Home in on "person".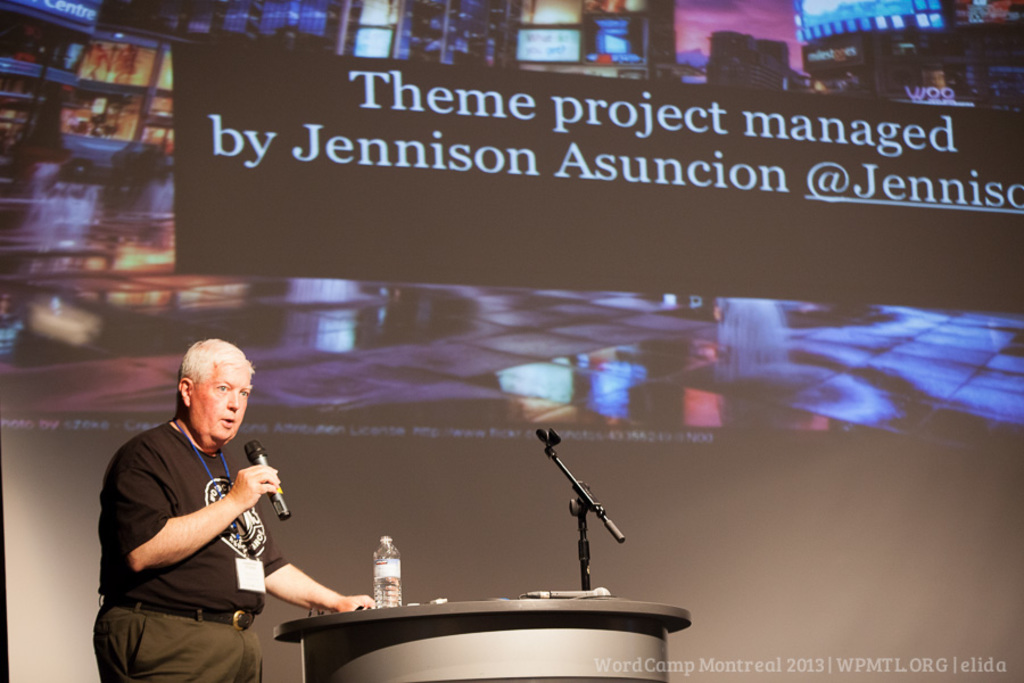
Homed in at 91,337,375,682.
